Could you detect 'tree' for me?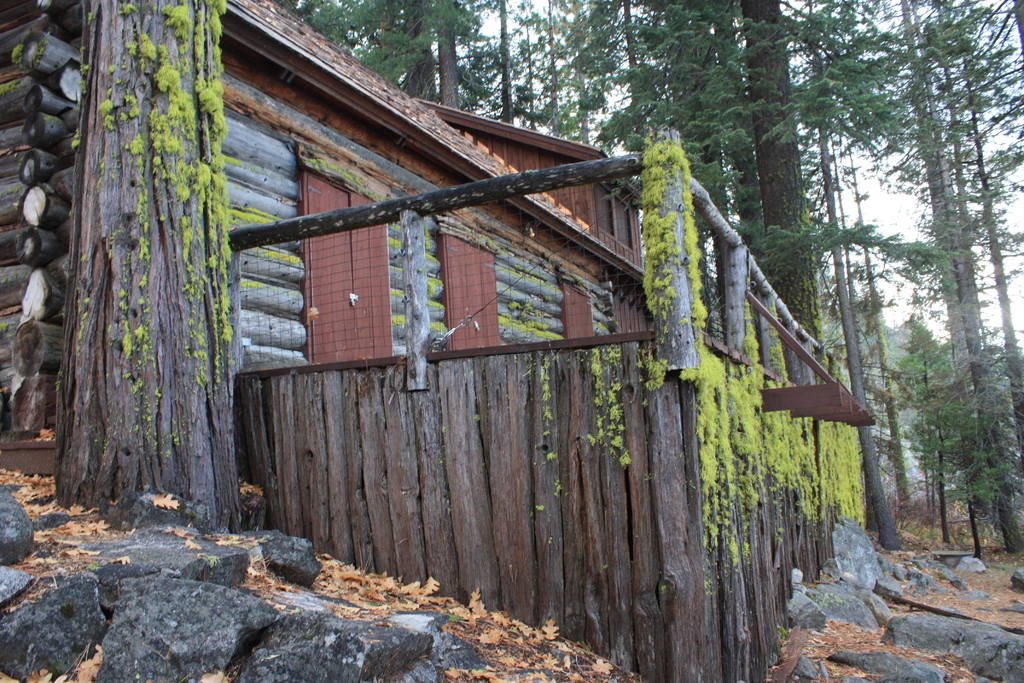
Detection result: 52/0/253/535.
